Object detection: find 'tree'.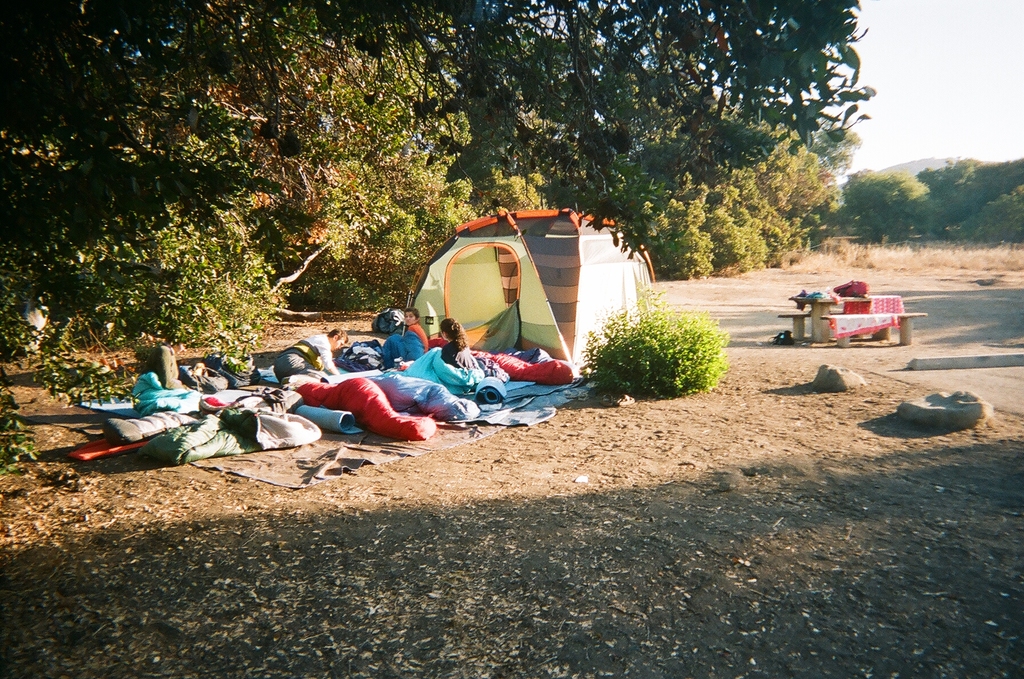
bbox=[573, 291, 731, 401].
